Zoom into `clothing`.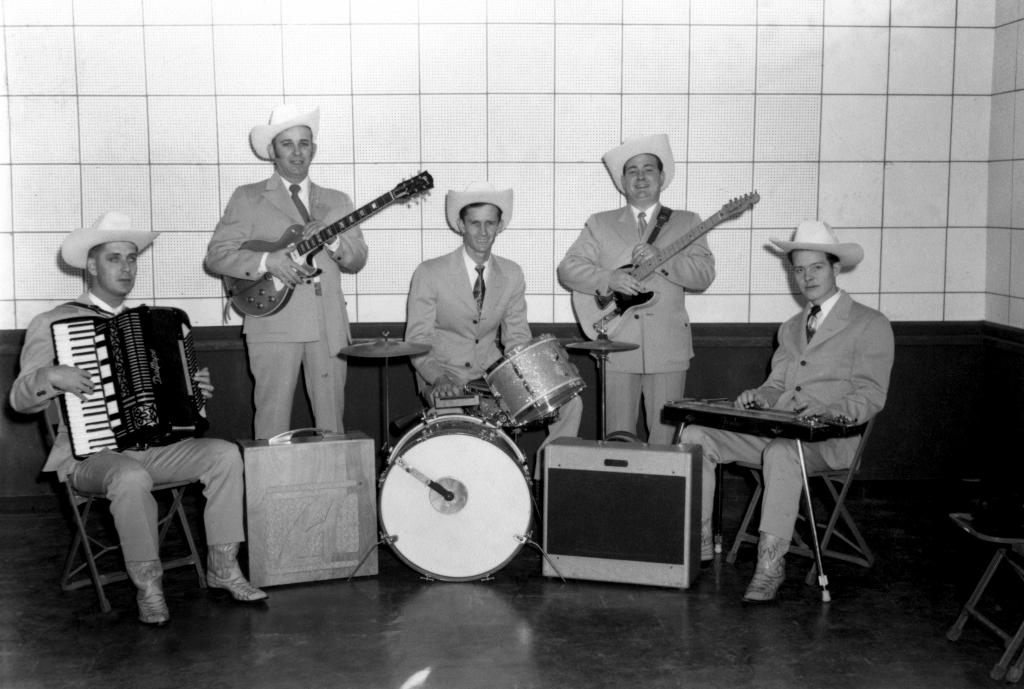
Zoom target: 7,290,244,565.
